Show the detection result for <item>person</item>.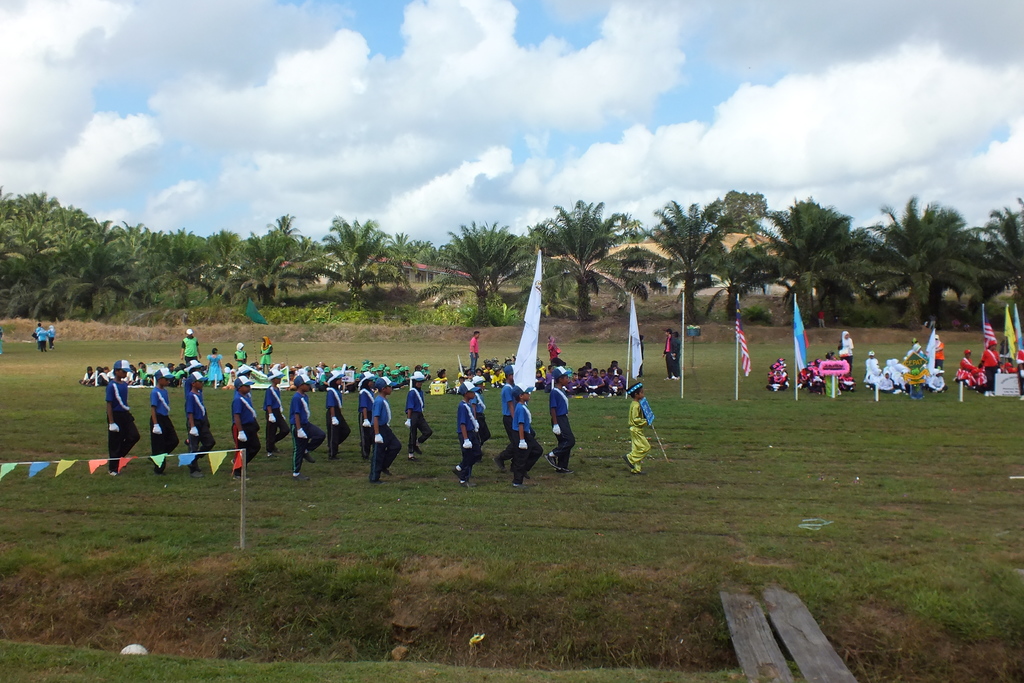
crop(231, 370, 257, 467).
